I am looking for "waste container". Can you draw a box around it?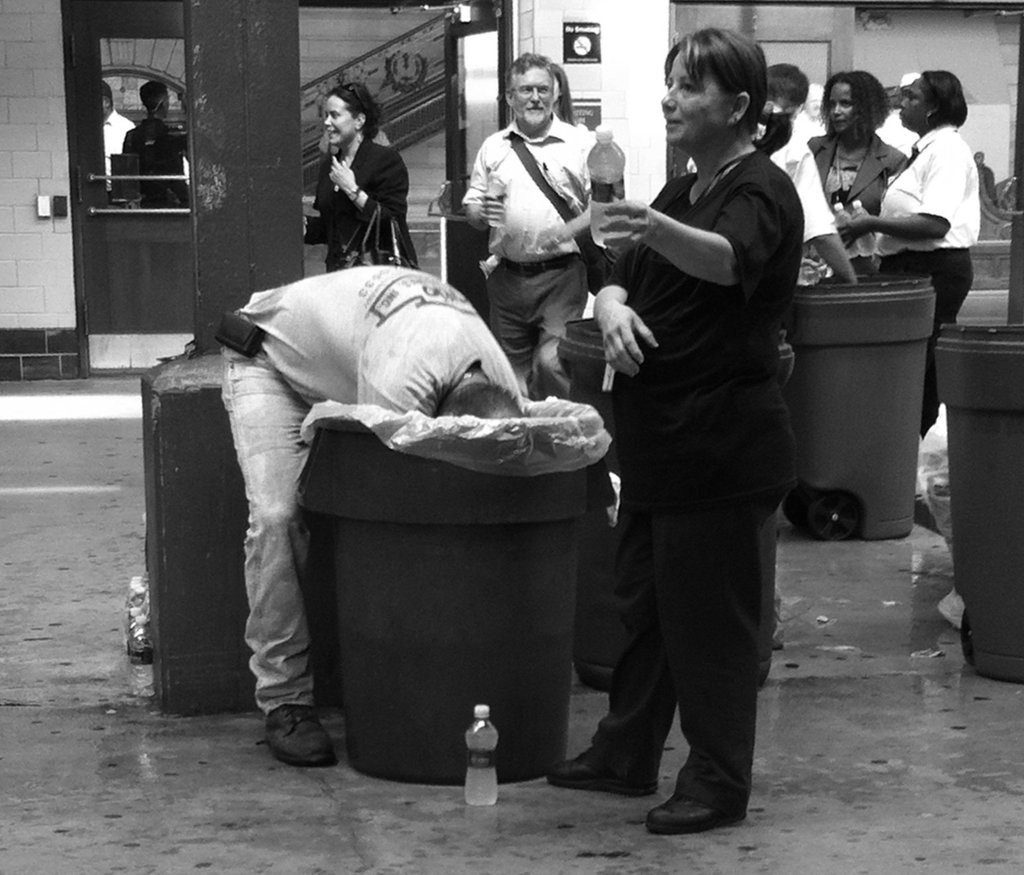
Sure, the bounding box is box(797, 270, 949, 546).
